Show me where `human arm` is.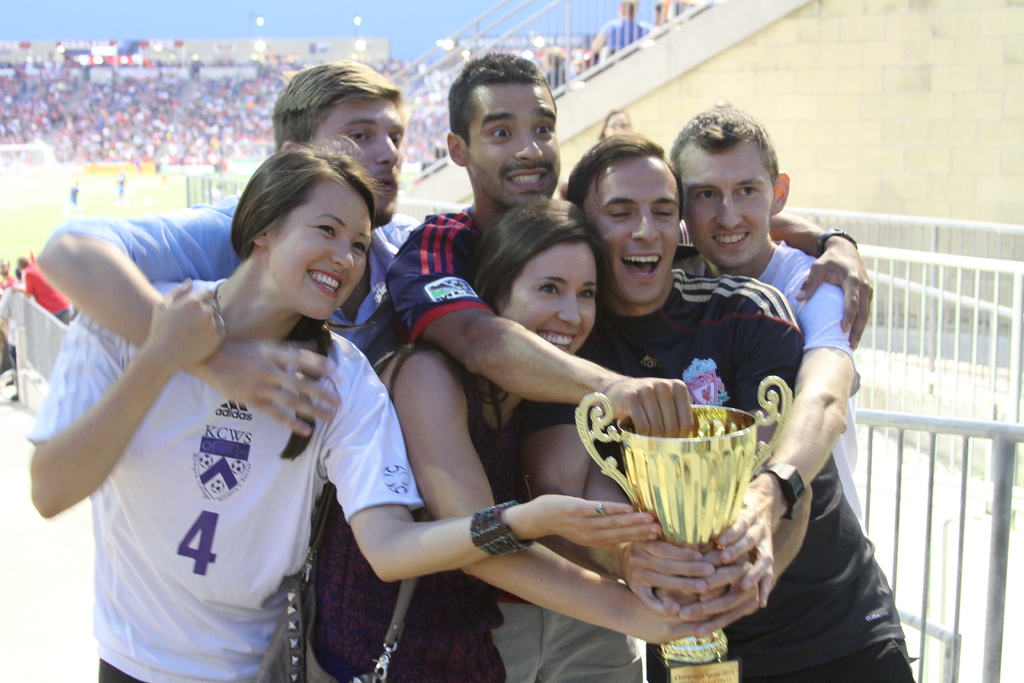
`human arm` is at pyautogui.locateOnScreen(388, 341, 728, 651).
